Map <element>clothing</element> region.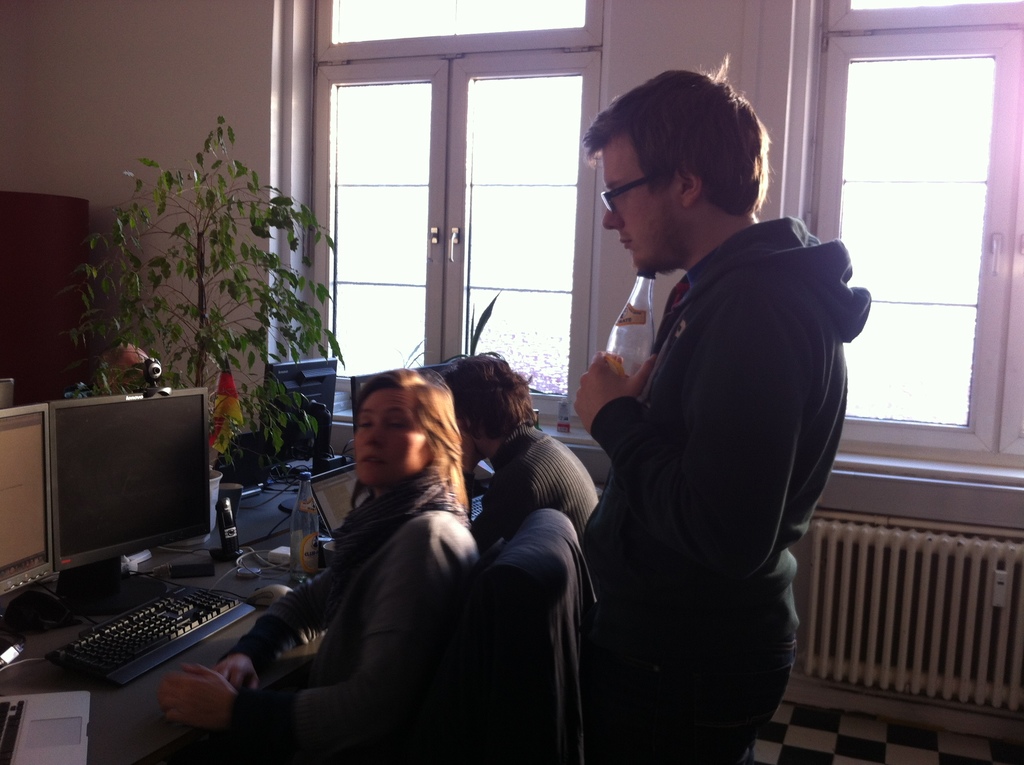
Mapped to pyautogui.locateOnScreen(490, 428, 606, 554).
